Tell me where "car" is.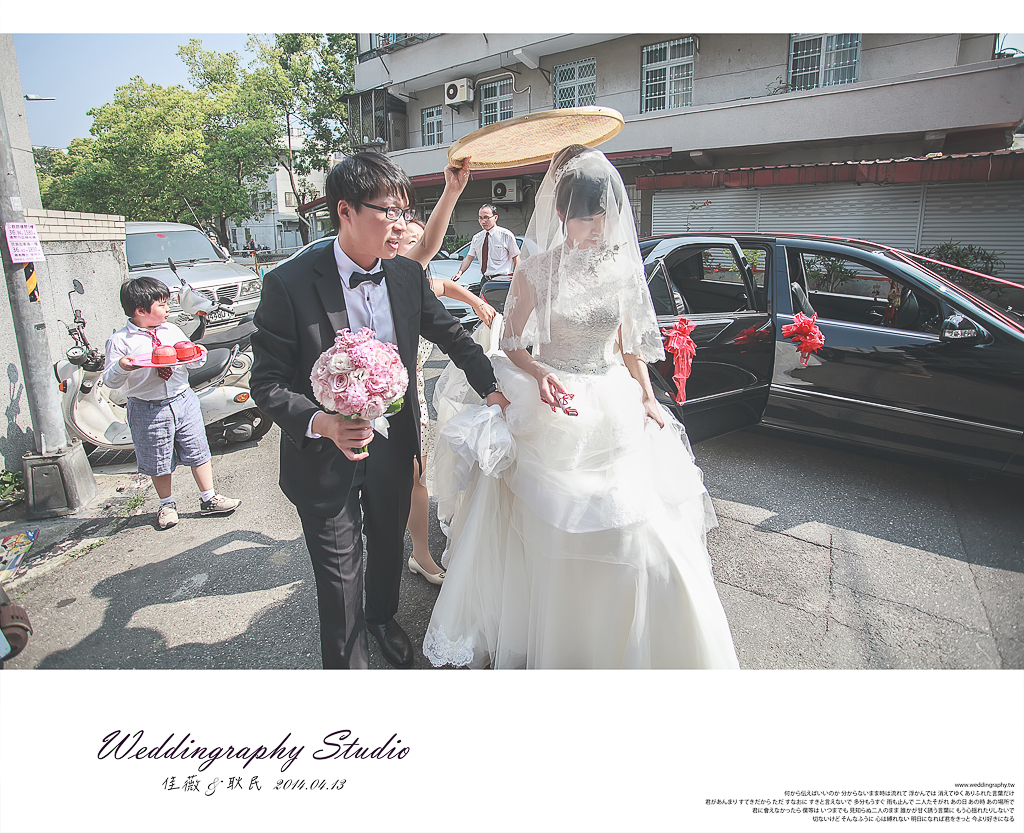
"car" is at 261 235 484 331.
